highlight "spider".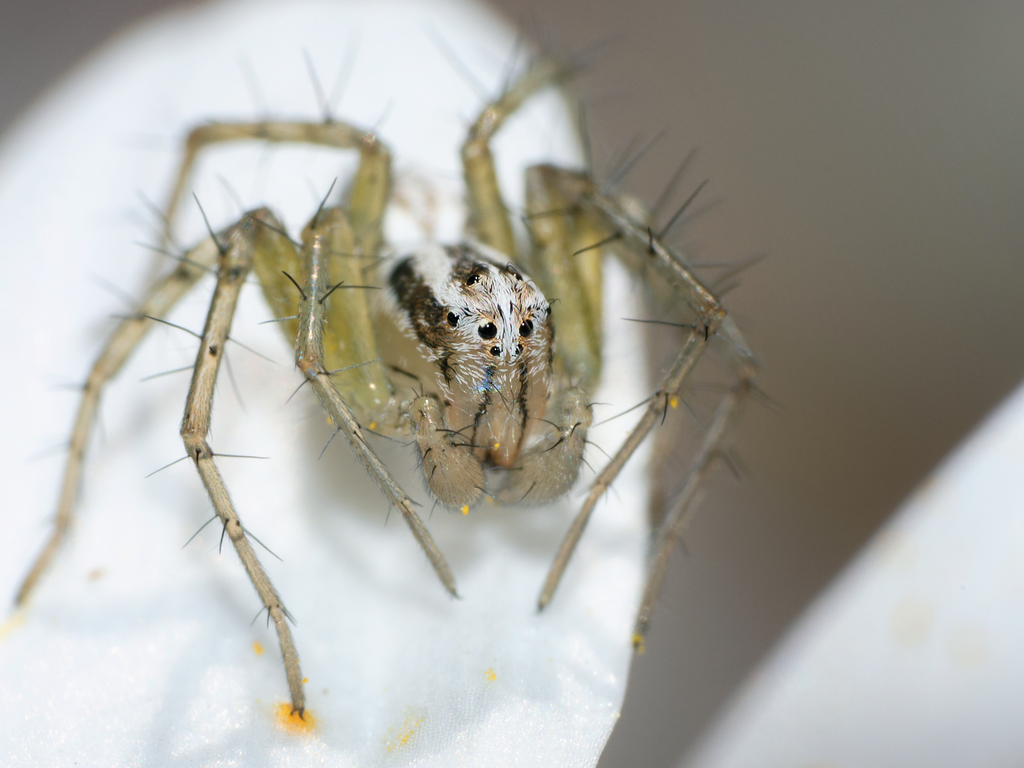
Highlighted region: Rect(4, 11, 789, 724).
